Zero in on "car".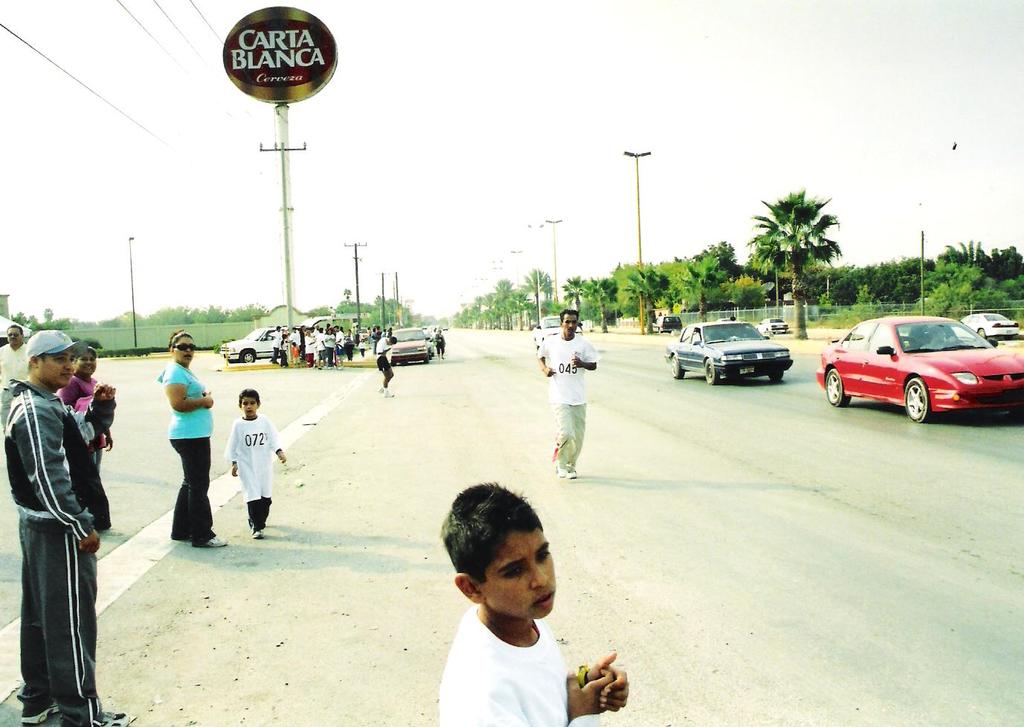
Zeroed in: BBox(814, 309, 1023, 426).
